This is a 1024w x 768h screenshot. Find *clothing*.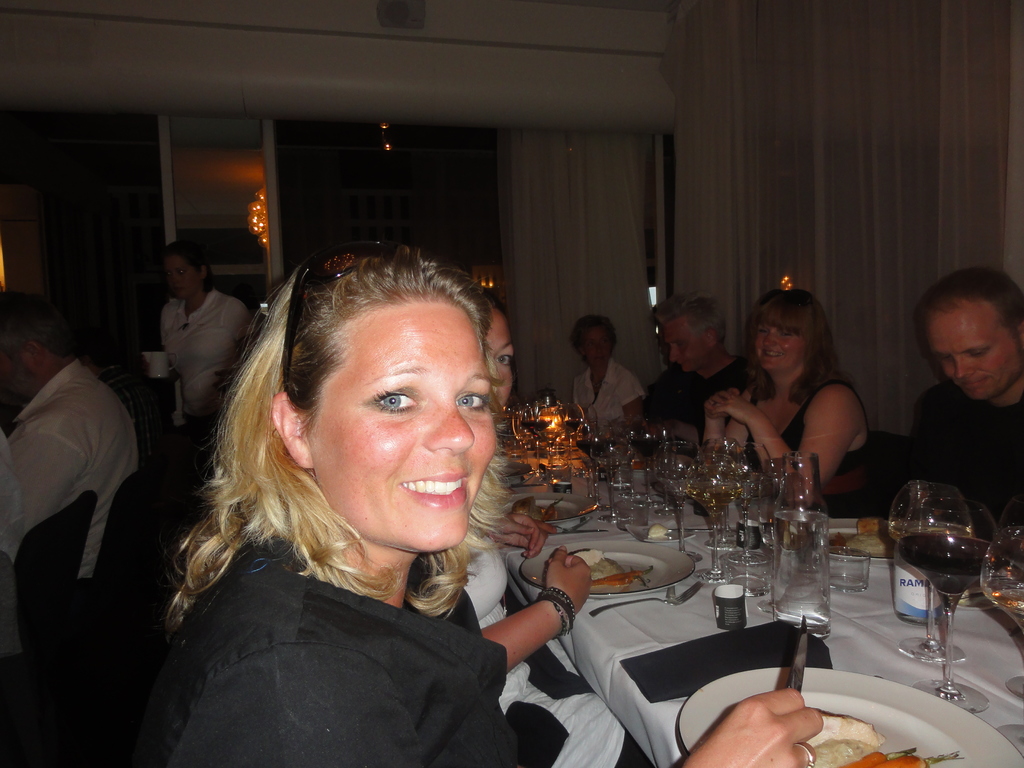
Bounding box: <bbox>563, 351, 641, 430</bbox>.
